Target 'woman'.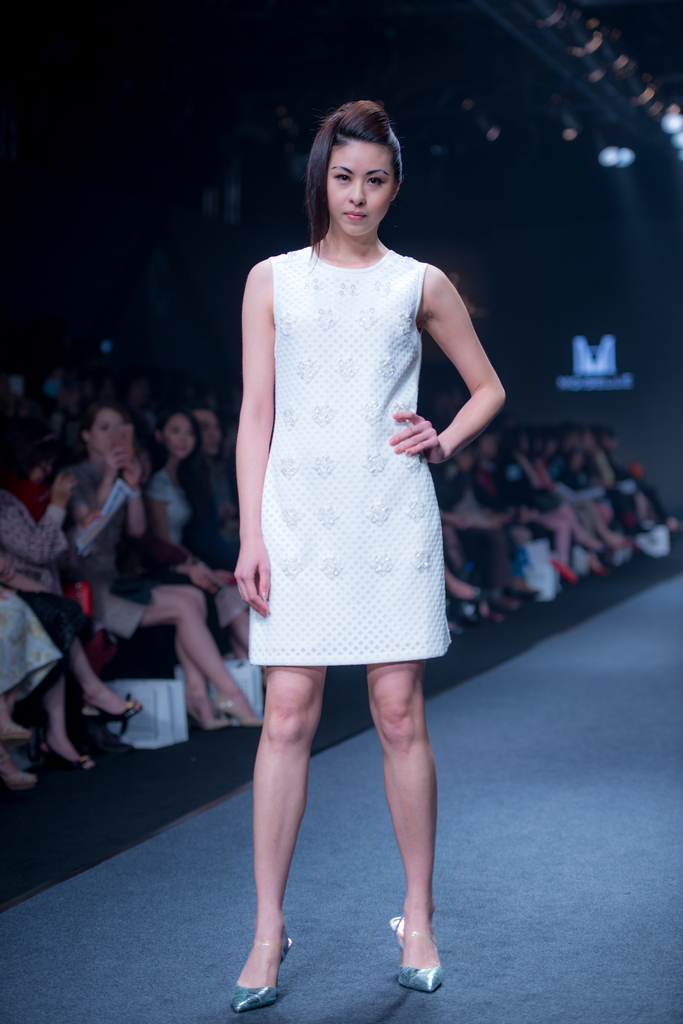
Target region: <region>140, 409, 262, 659</region>.
